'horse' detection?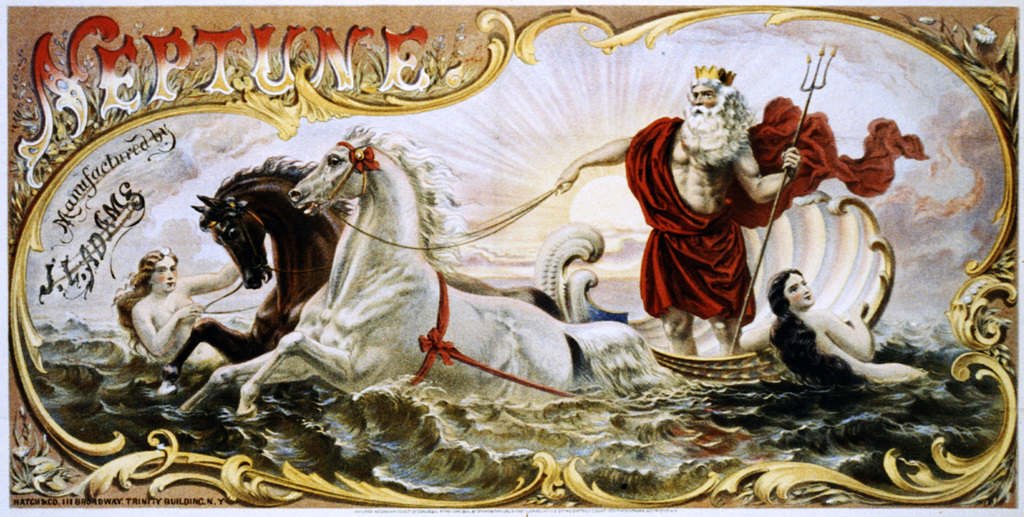
{"left": 173, "top": 116, "right": 675, "bottom": 423}
